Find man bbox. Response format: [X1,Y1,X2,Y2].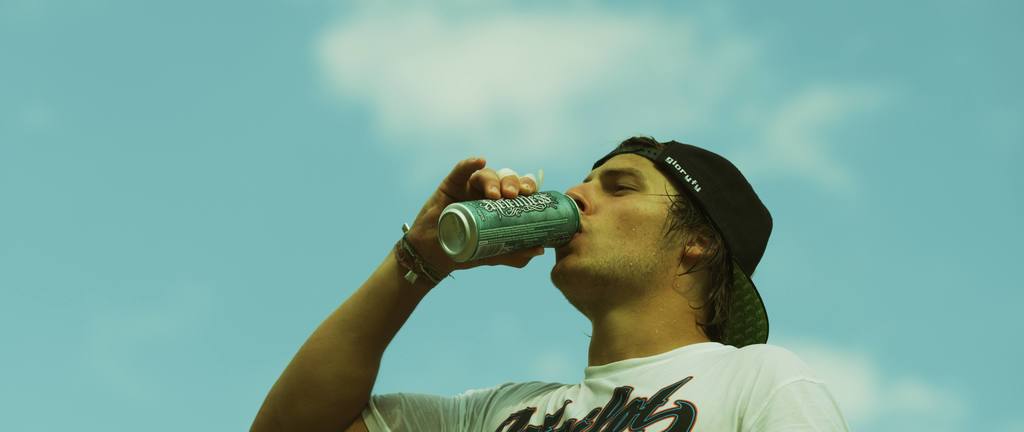
[257,108,869,418].
